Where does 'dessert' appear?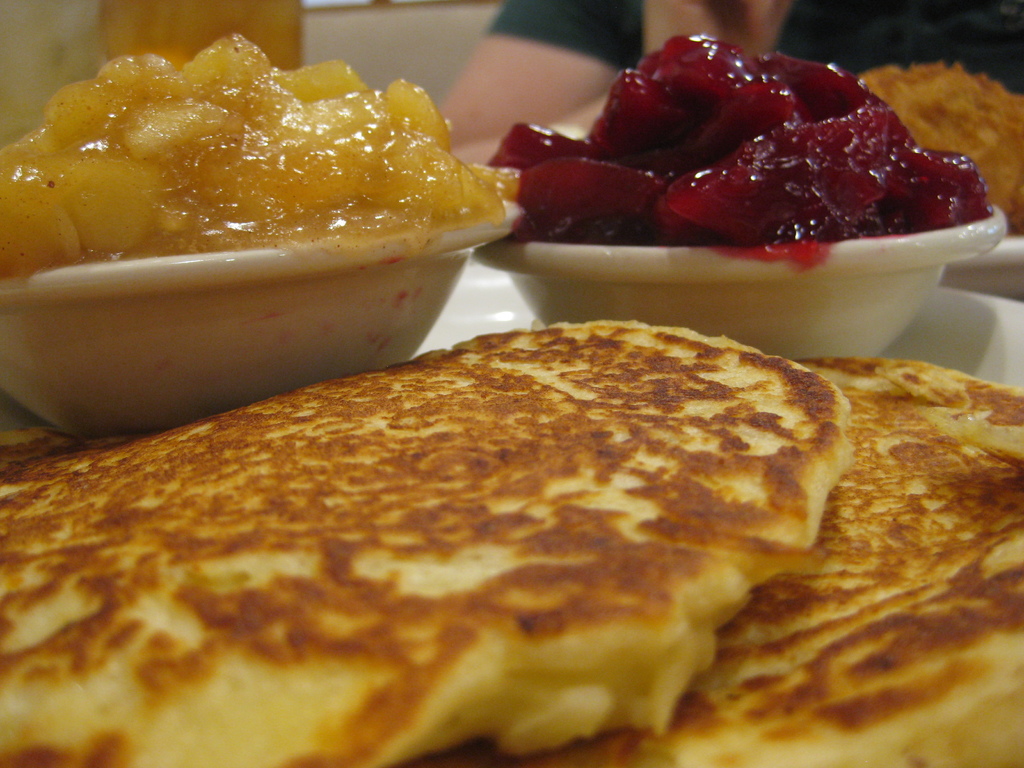
Appears at x1=0, y1=31, x2=518, y2=282.
